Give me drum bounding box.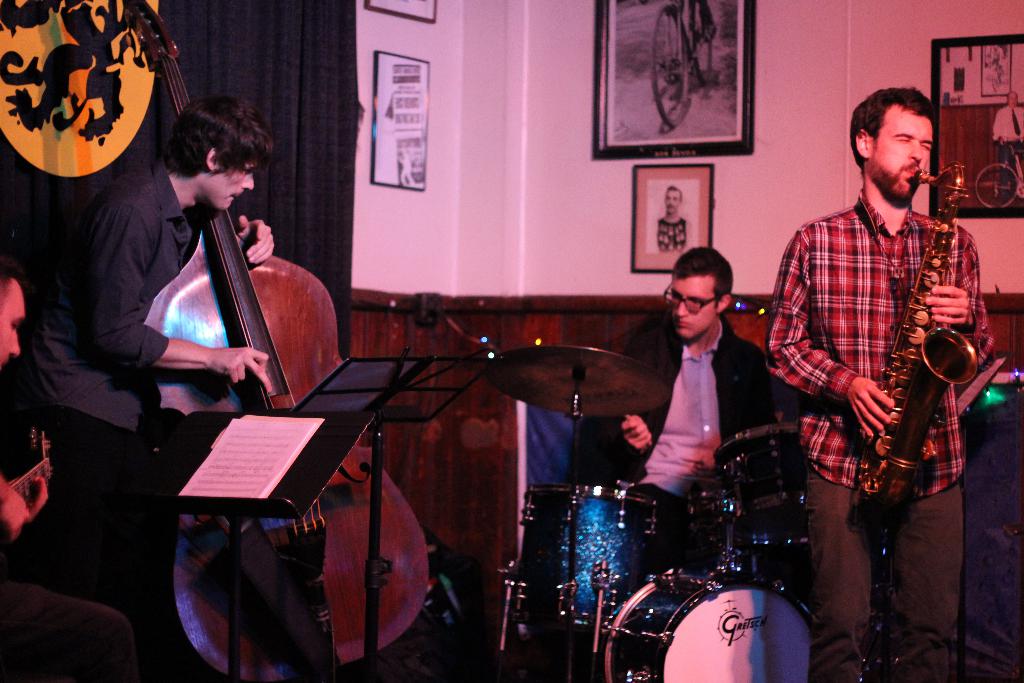
bbox=(605, 567, 816, 682).
